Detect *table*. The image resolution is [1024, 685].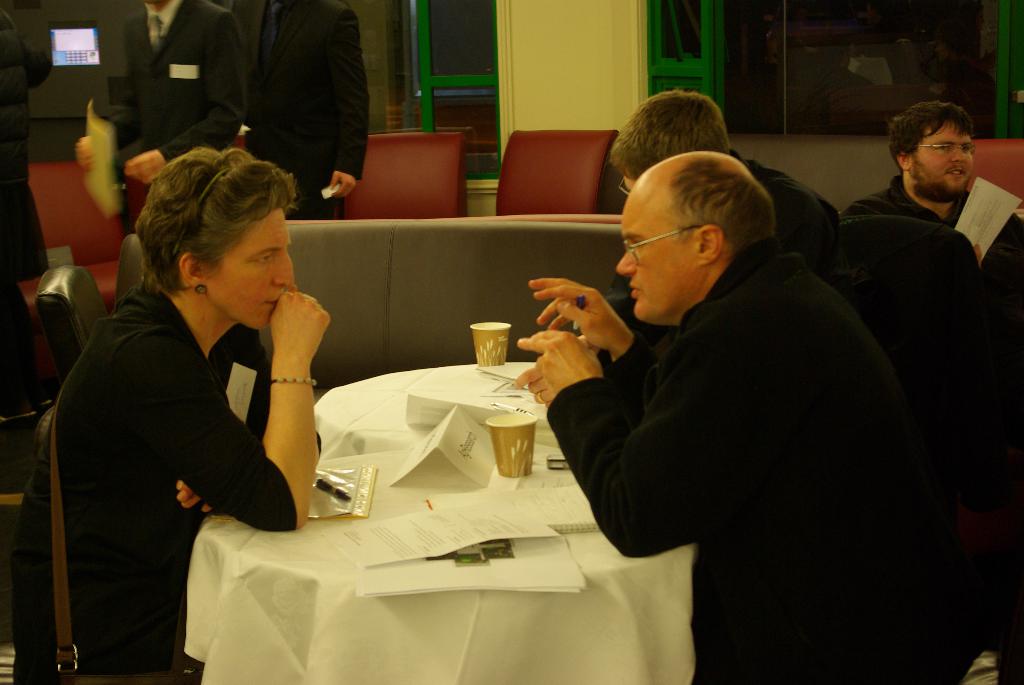
x1=314, y1=359, x2=556, y2=460.
